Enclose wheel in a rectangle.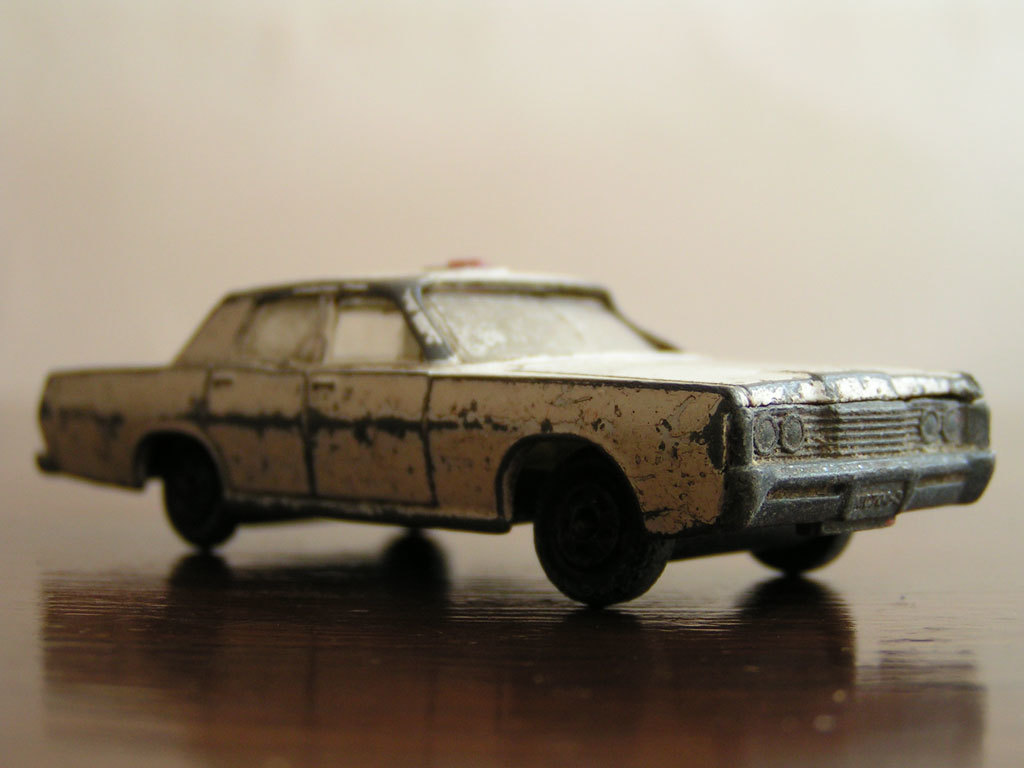
l=157, t=446, r=246, b=554.
